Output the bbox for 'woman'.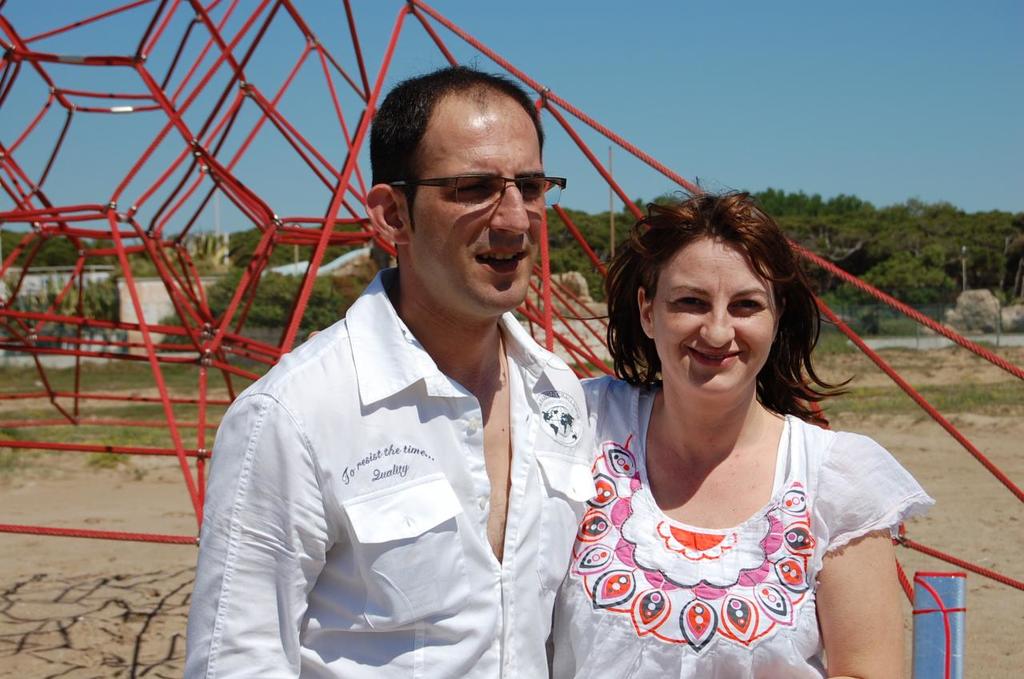
locate(540, 172, 926, 678).
